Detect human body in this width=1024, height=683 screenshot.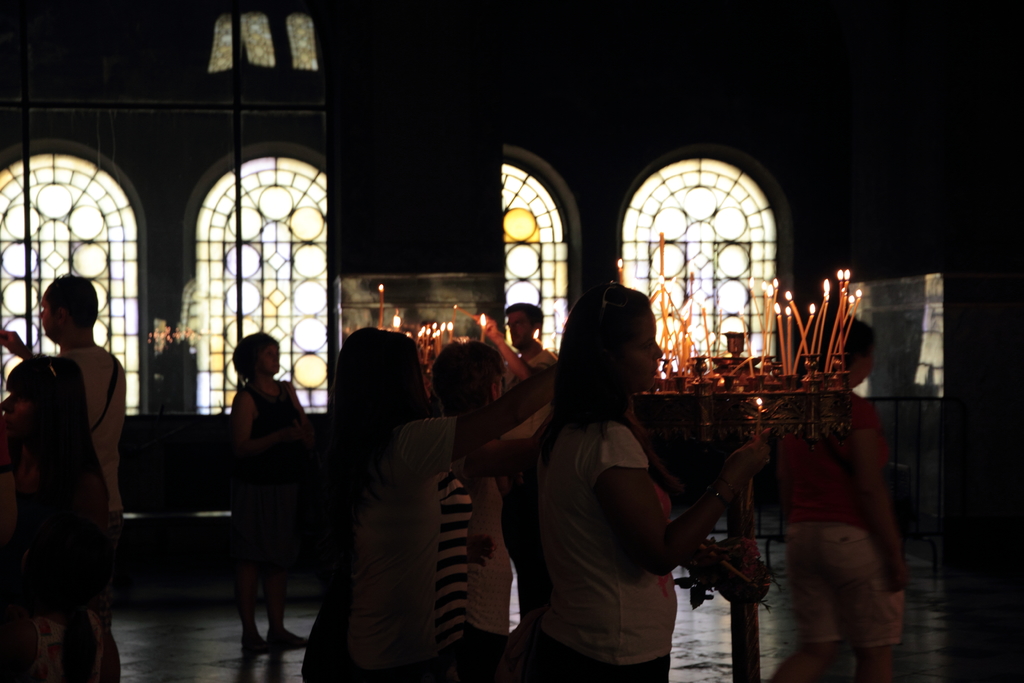
Detection: l=230, t=378, r=314, b=642.
